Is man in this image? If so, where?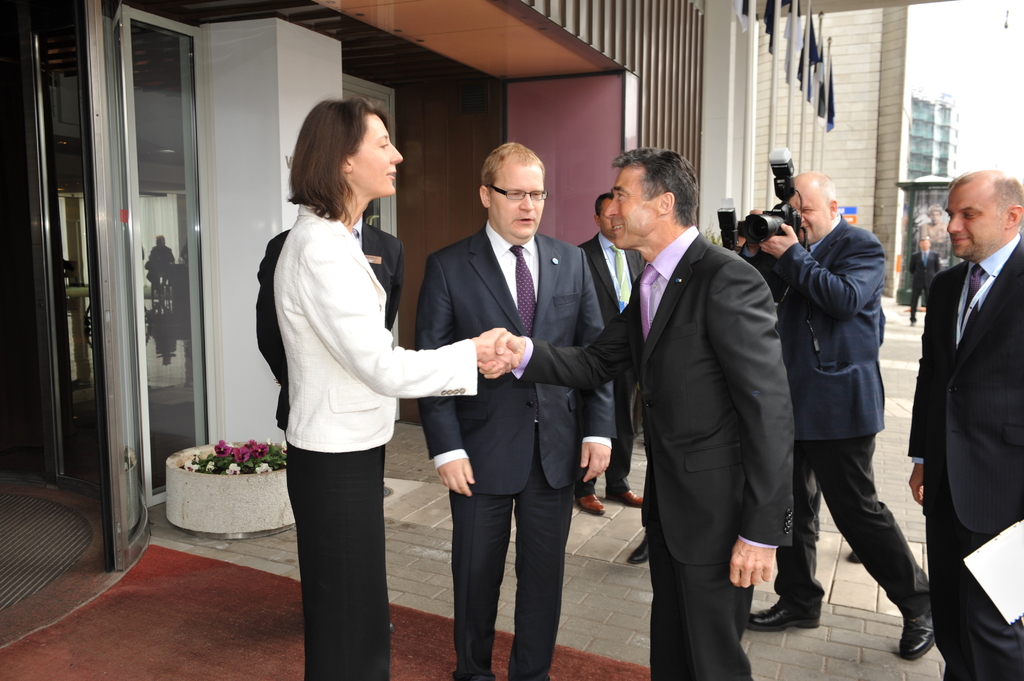
Yes, at region(417, 139, 616, 680).
